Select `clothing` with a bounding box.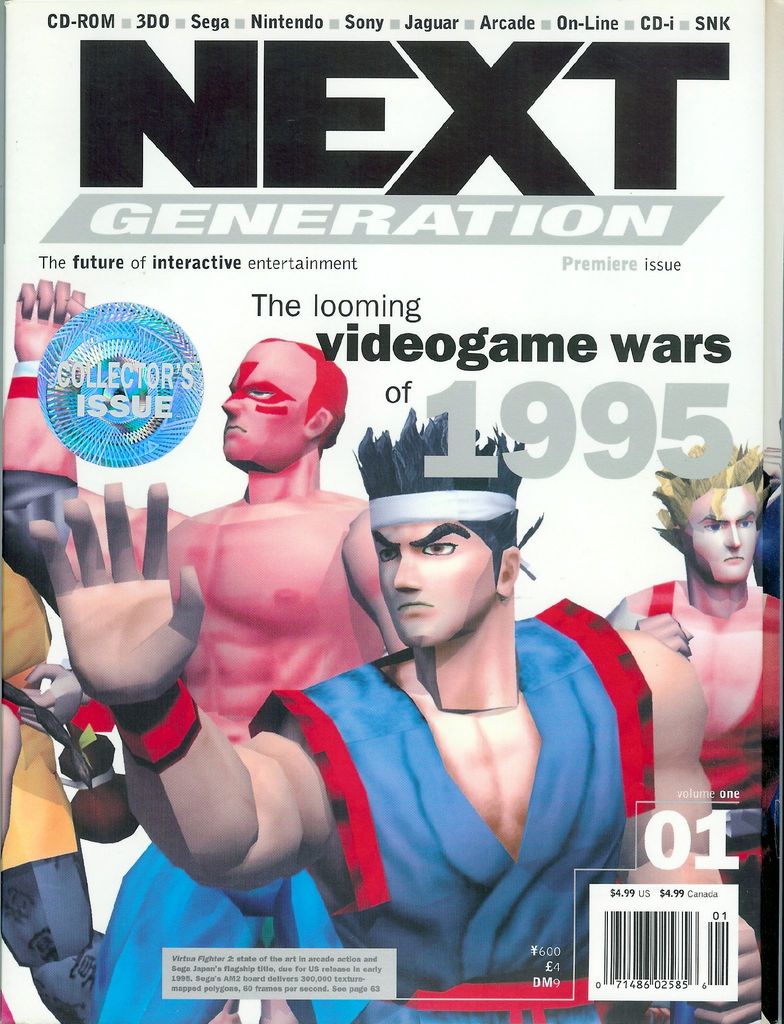
x1=300, y1=591, x2=646, y2=945.
